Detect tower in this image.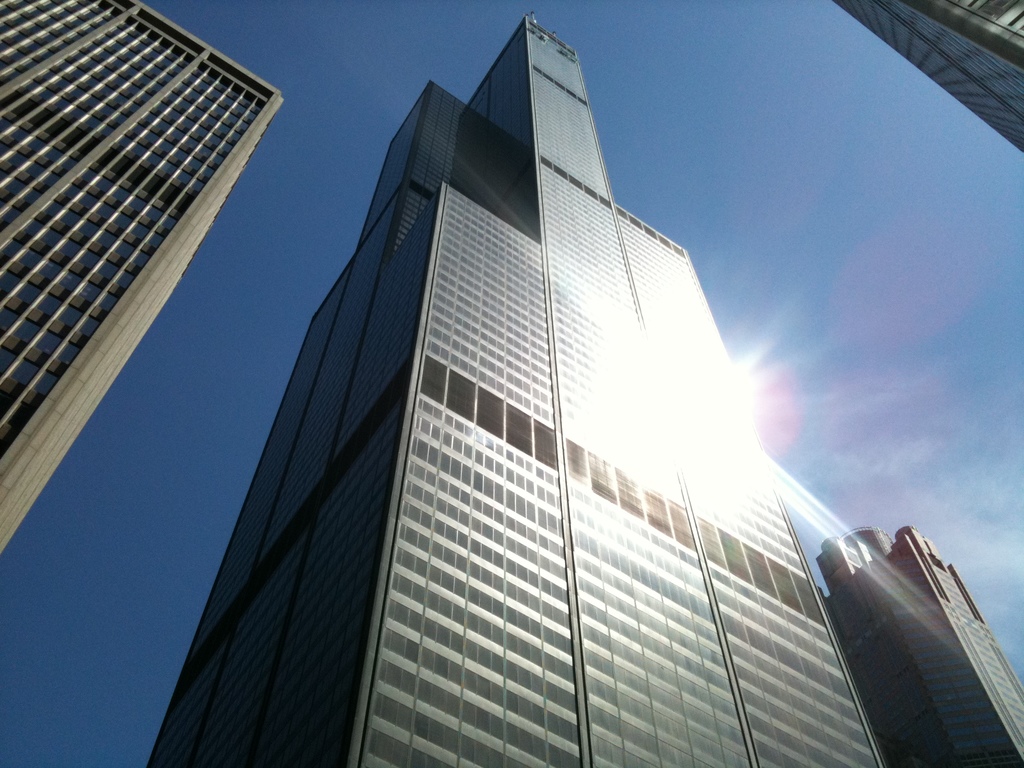
Detection: bbox=(145, 13, 888, 767).
